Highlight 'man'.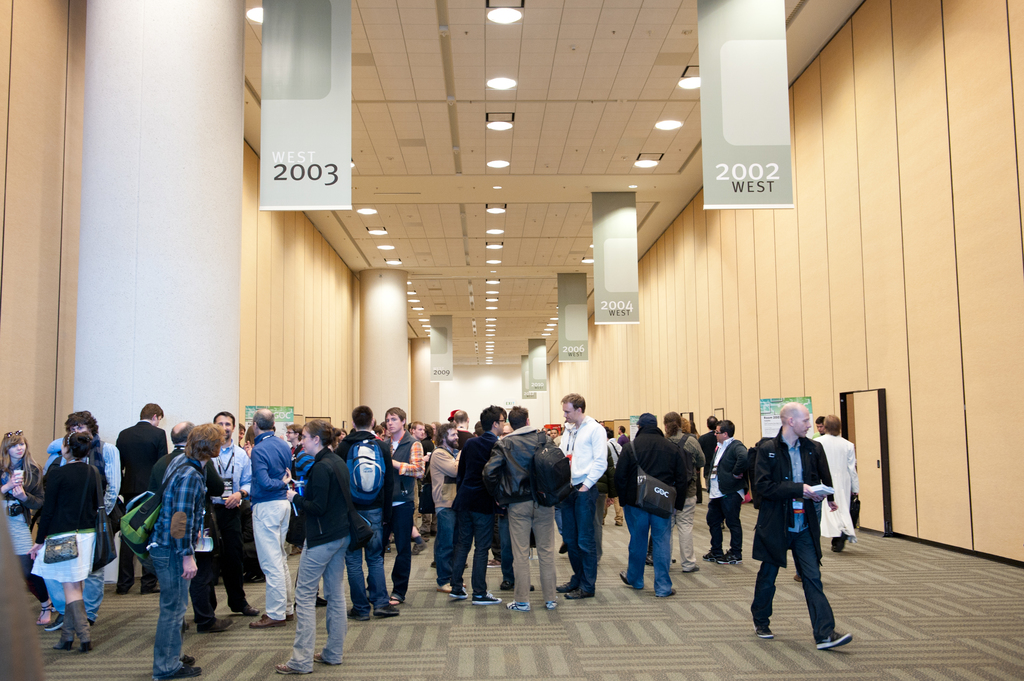
Highlighted region: (697, 419, 721, 481).
